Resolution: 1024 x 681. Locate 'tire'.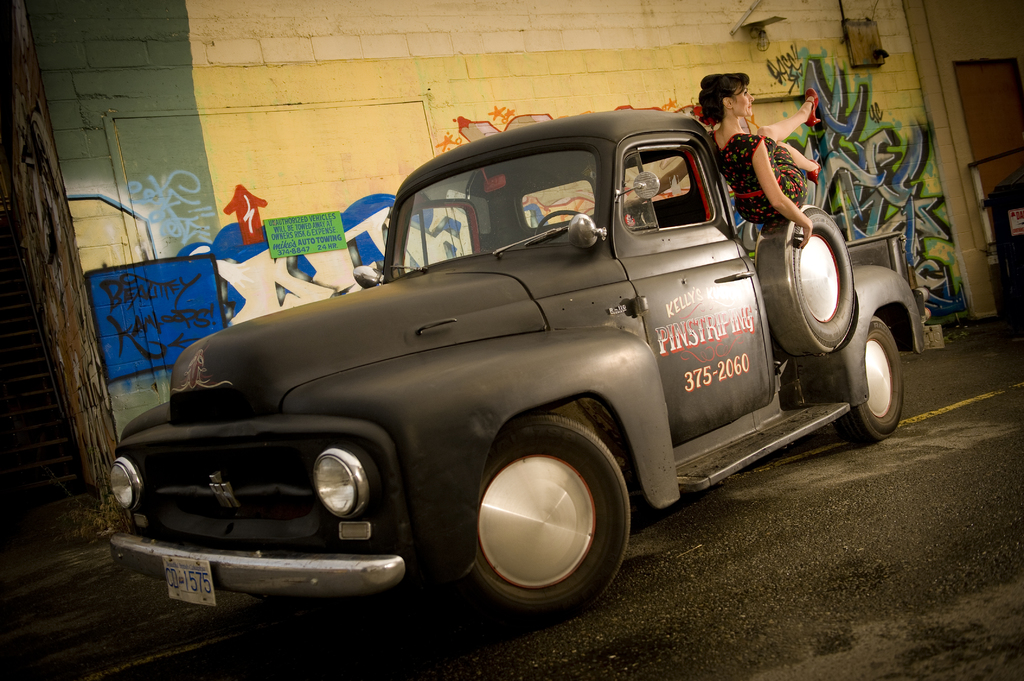
bbox(836, 316, 904, 444).
